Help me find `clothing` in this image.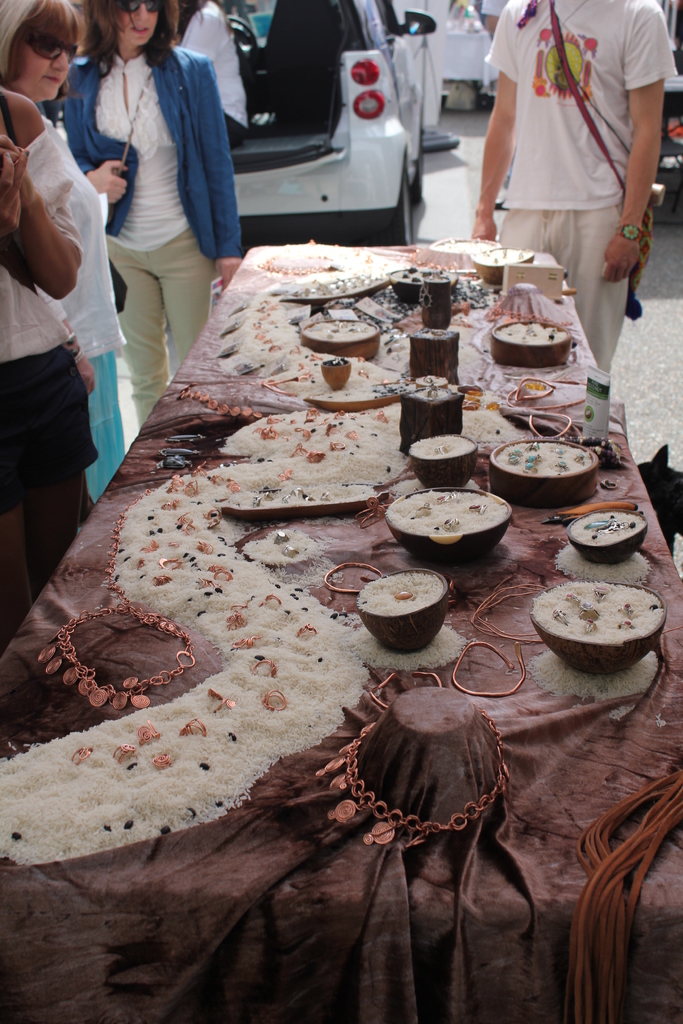
Found it: box(0, 173, 119, 503).
